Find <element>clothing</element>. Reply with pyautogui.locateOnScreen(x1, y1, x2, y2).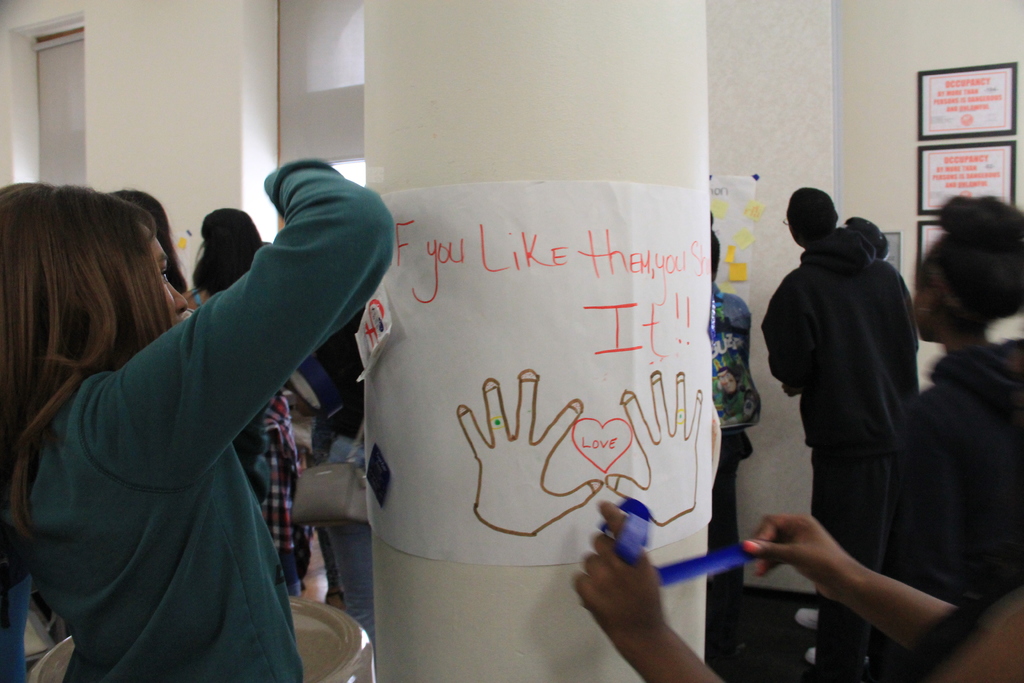
pyautogui.locateOnScreen(706, 292, 762, 594).
